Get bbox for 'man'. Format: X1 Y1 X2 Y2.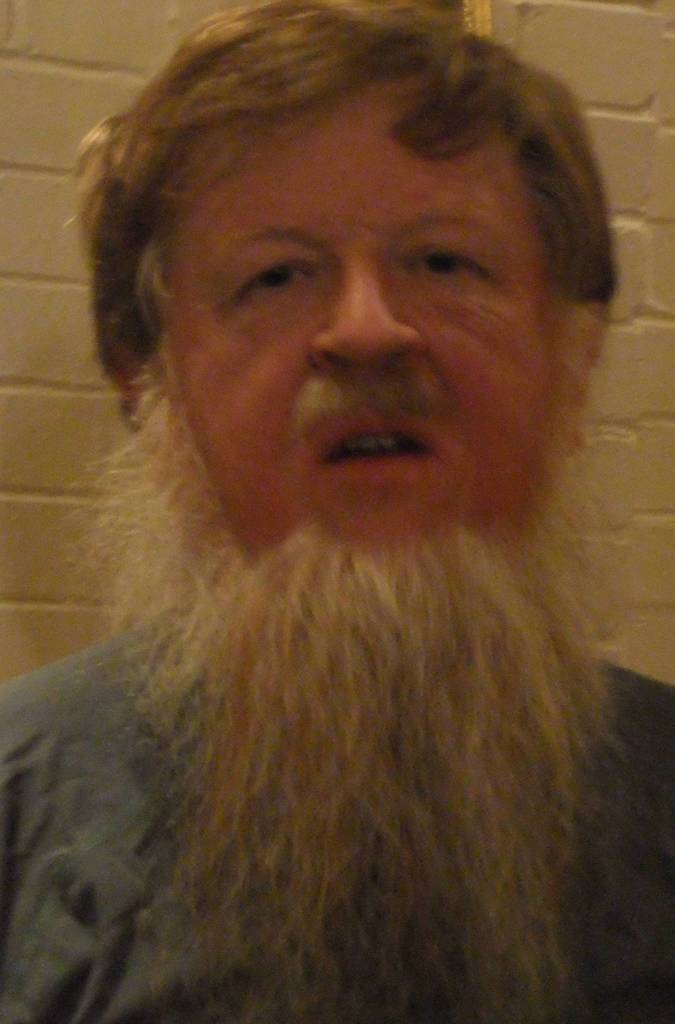
0 35 674 984.
